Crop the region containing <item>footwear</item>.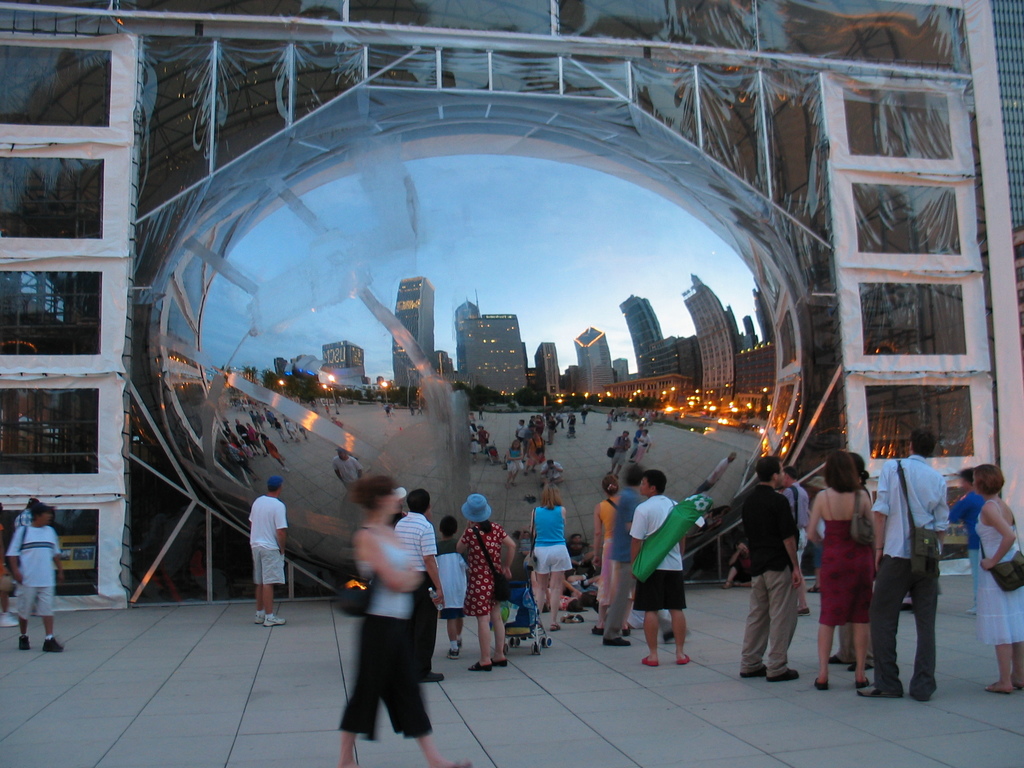
Crop region: bbox=[15, 632, 33, 653].
